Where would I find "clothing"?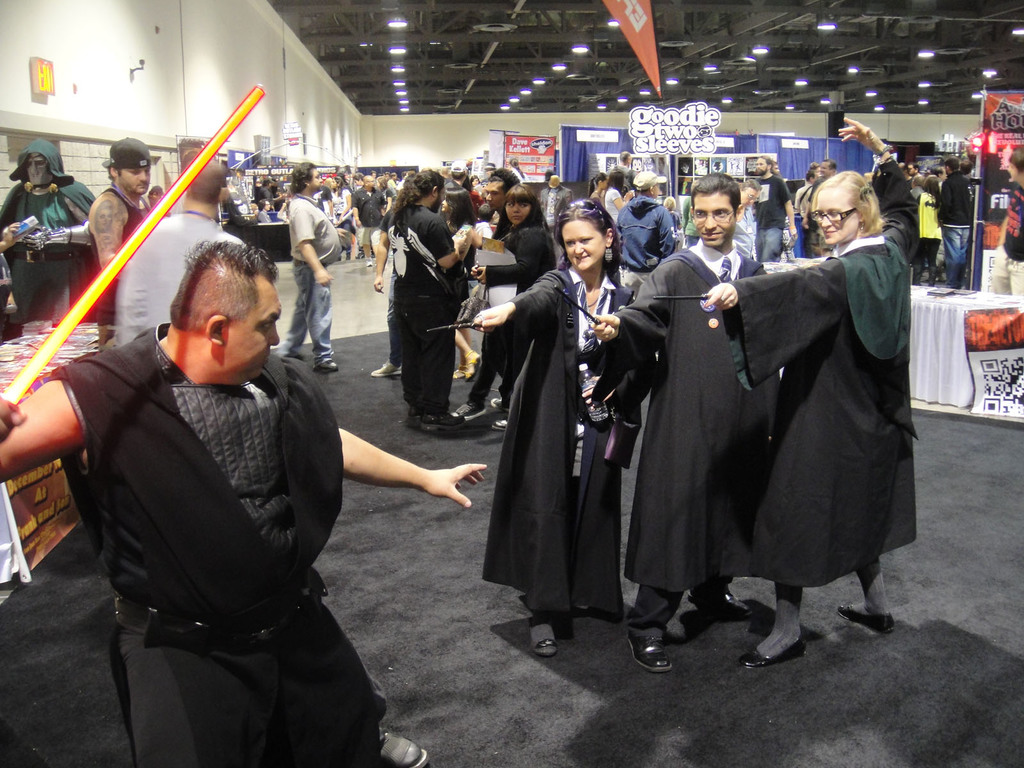
At l=490, t=234, r=611, b=654.
